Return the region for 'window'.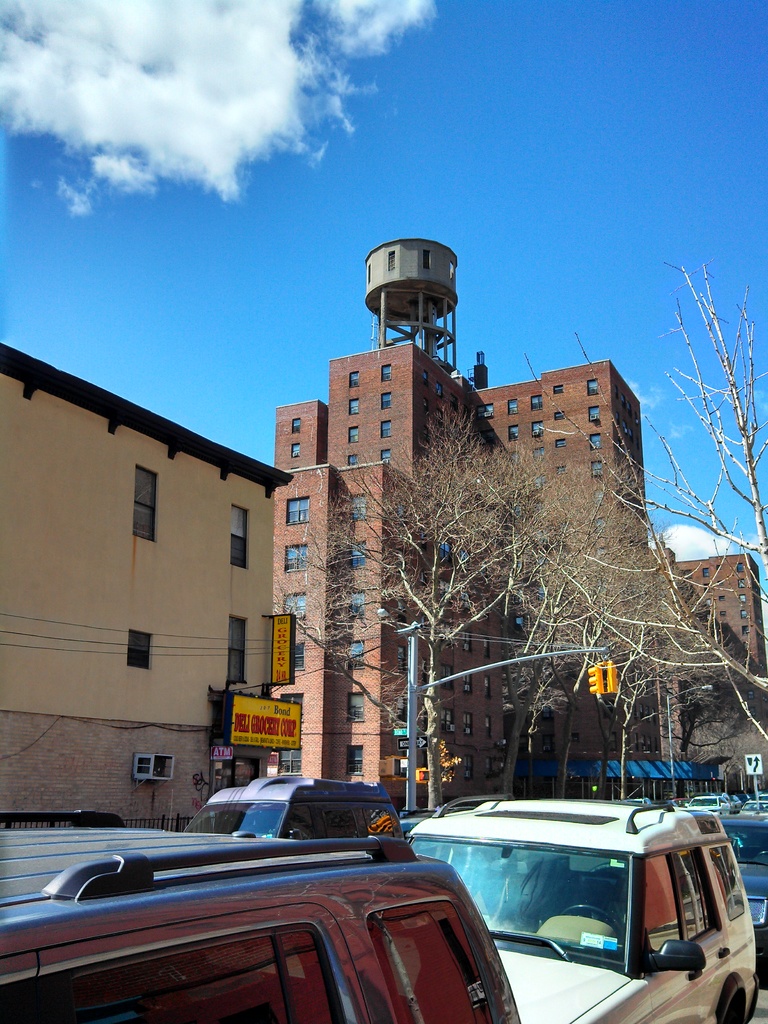
box=[465, 627, 472, 648].
